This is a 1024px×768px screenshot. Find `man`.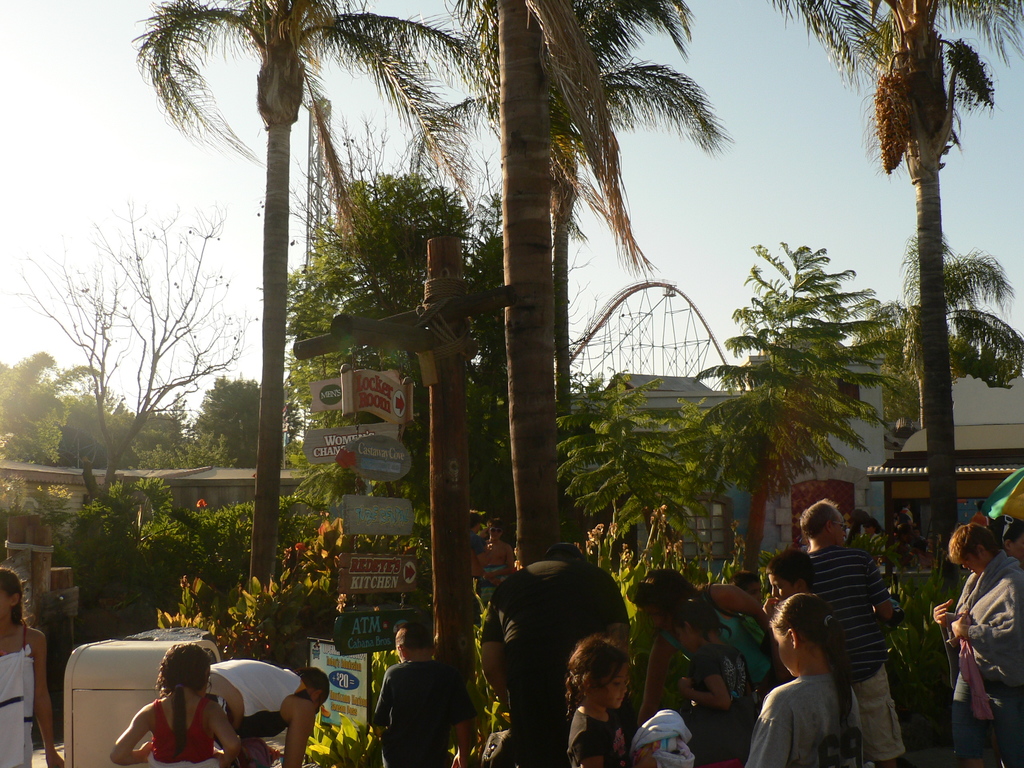
Bounding box: {"left": 794, "top": 498, "right": 897, "bottom": 767}.
